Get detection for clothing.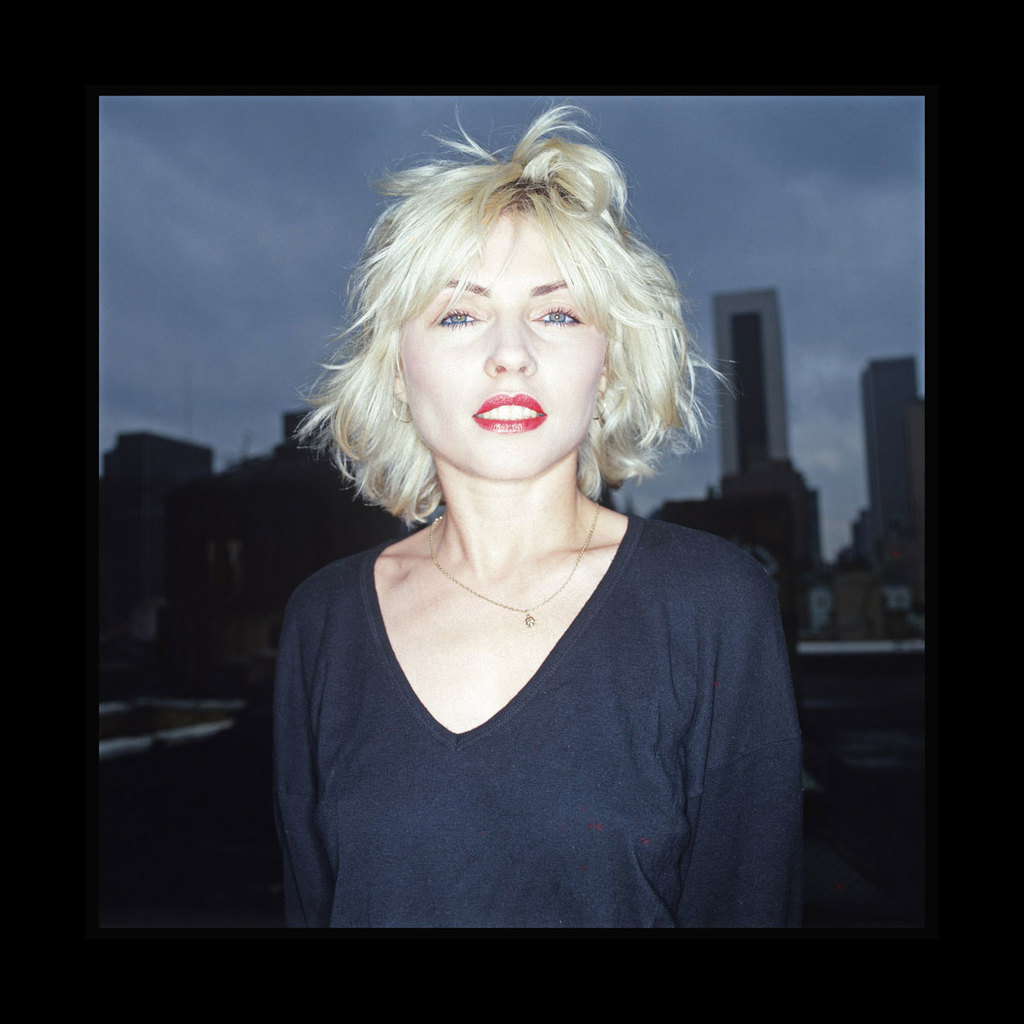
Detection: [269,511,808,929].
